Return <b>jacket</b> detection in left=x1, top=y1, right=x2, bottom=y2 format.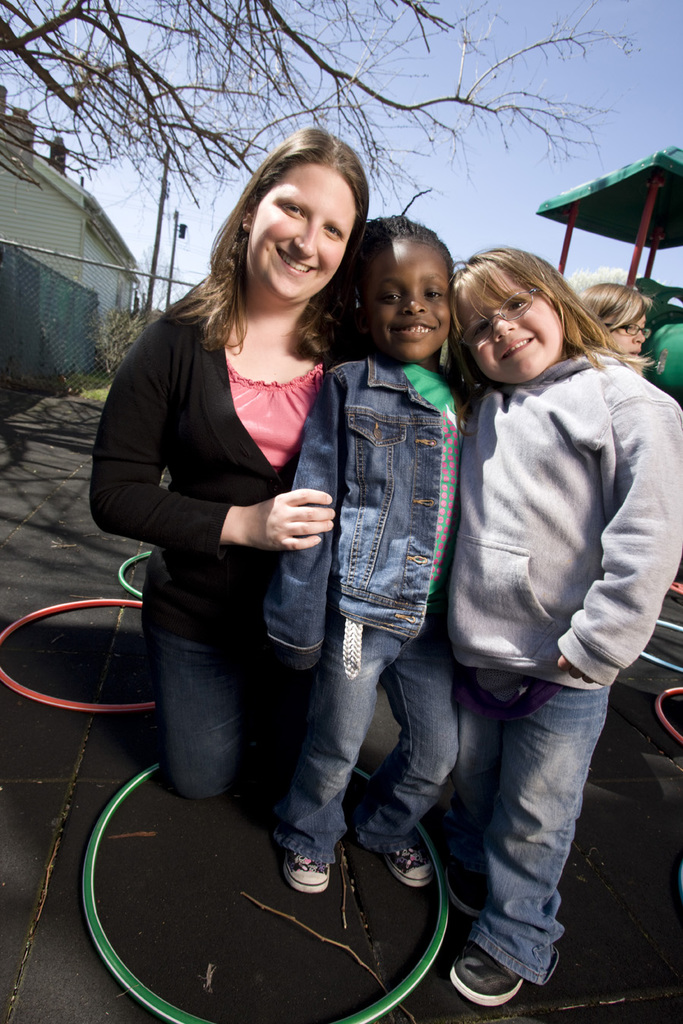
left=423, top=275, right=673, bottom=696.
